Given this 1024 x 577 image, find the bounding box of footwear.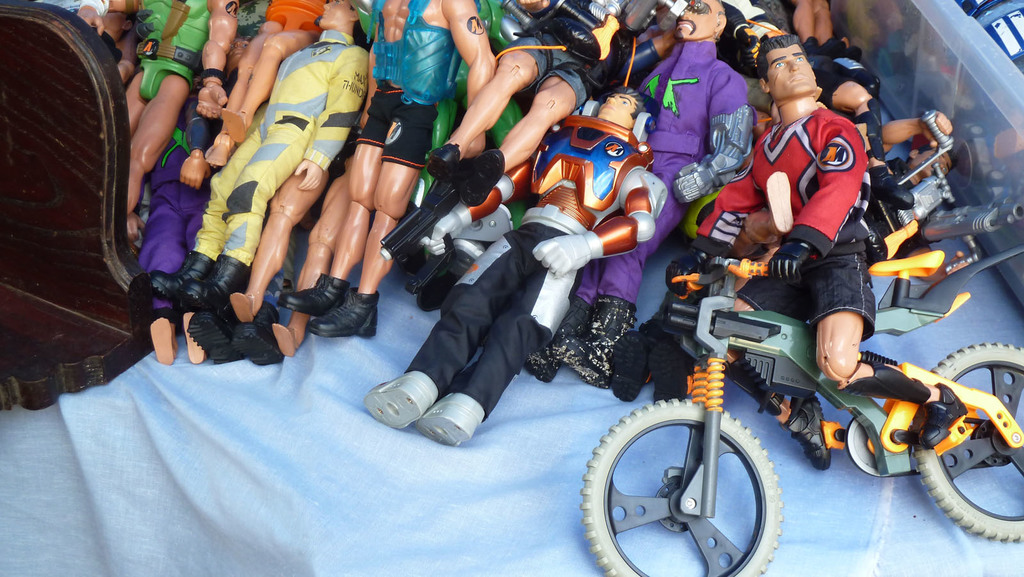
bbox=[426, 149, 461, 181].
